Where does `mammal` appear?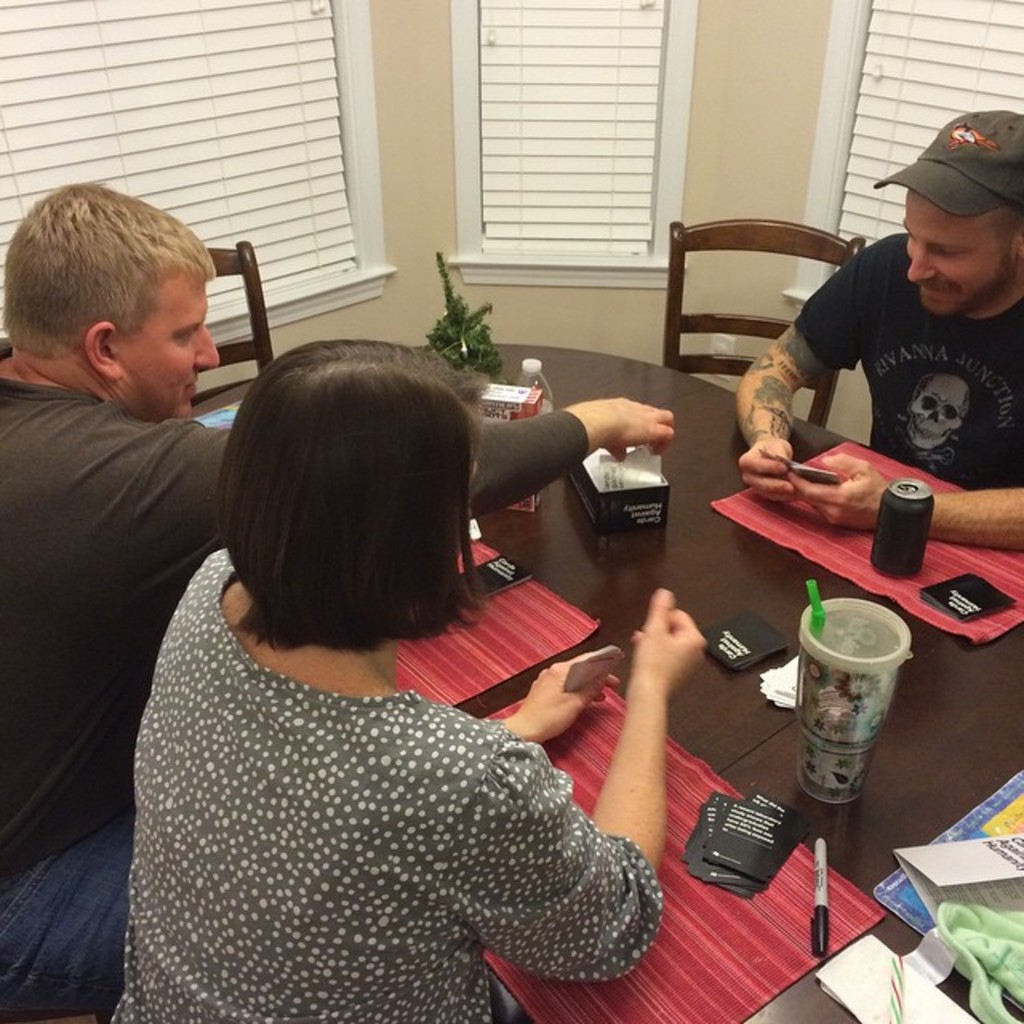
Appears at detection(0, 178, 682, 1022).
